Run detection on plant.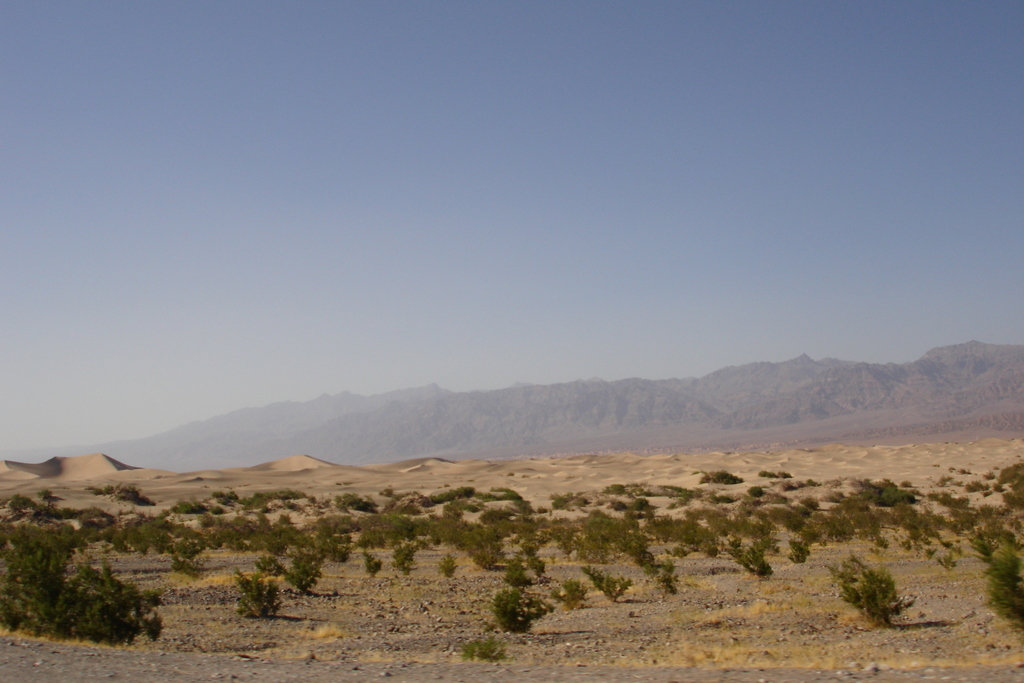
Result: <box>663,582,678,597</box>.
